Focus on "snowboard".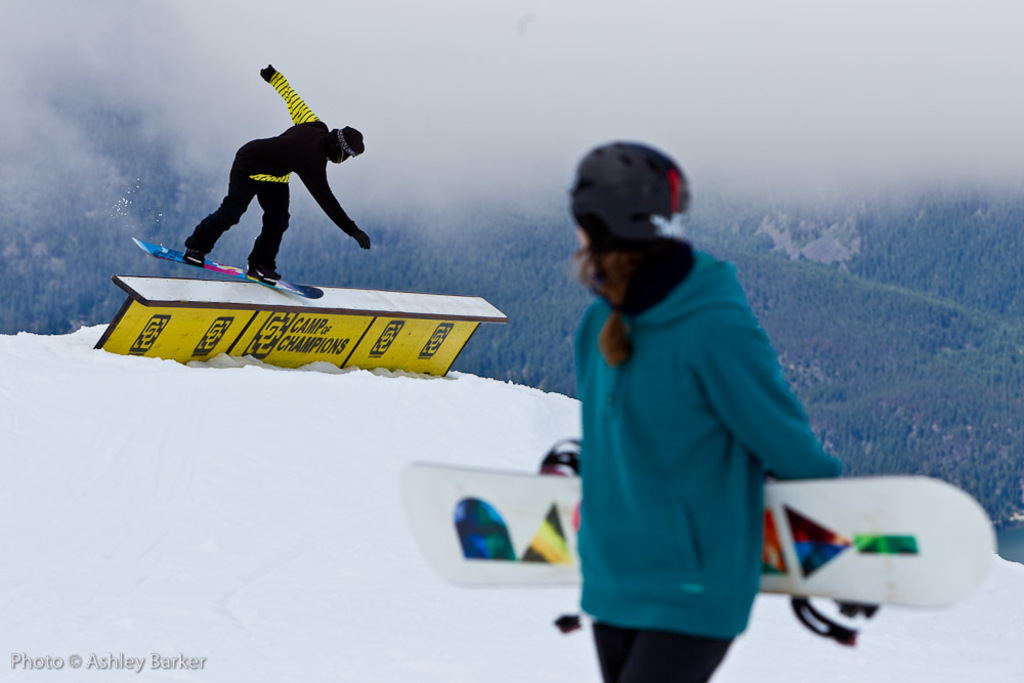
Focused at <box>398,450,1006,621</box>.
